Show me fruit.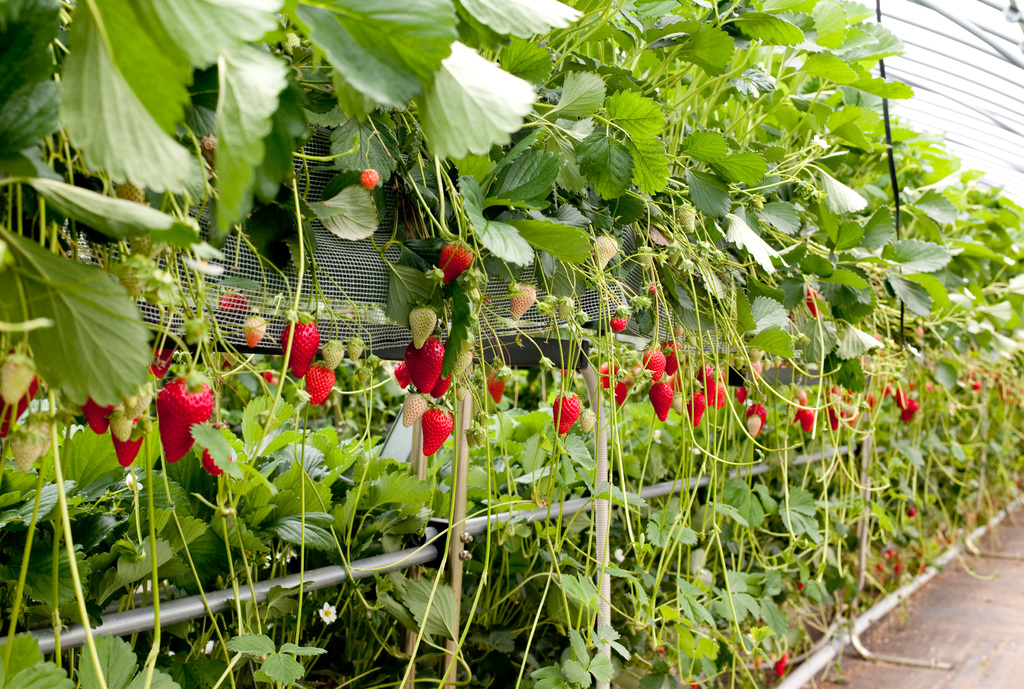
fruit is here: 344/333/367/362.
